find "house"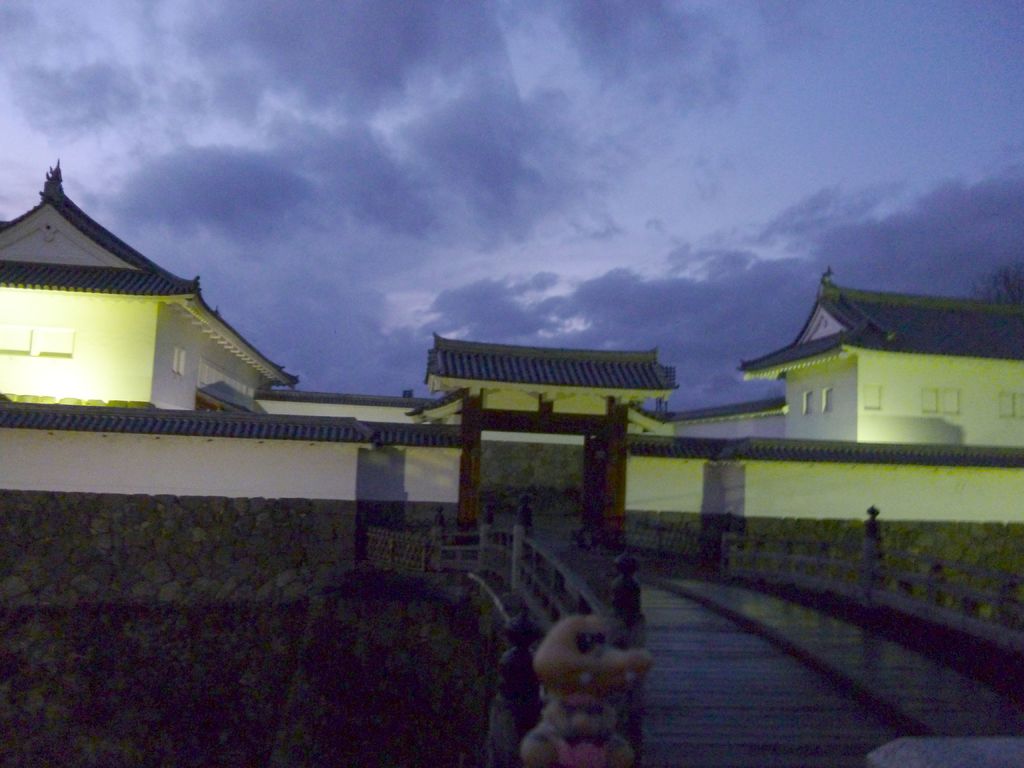
[0,159,301,416]
